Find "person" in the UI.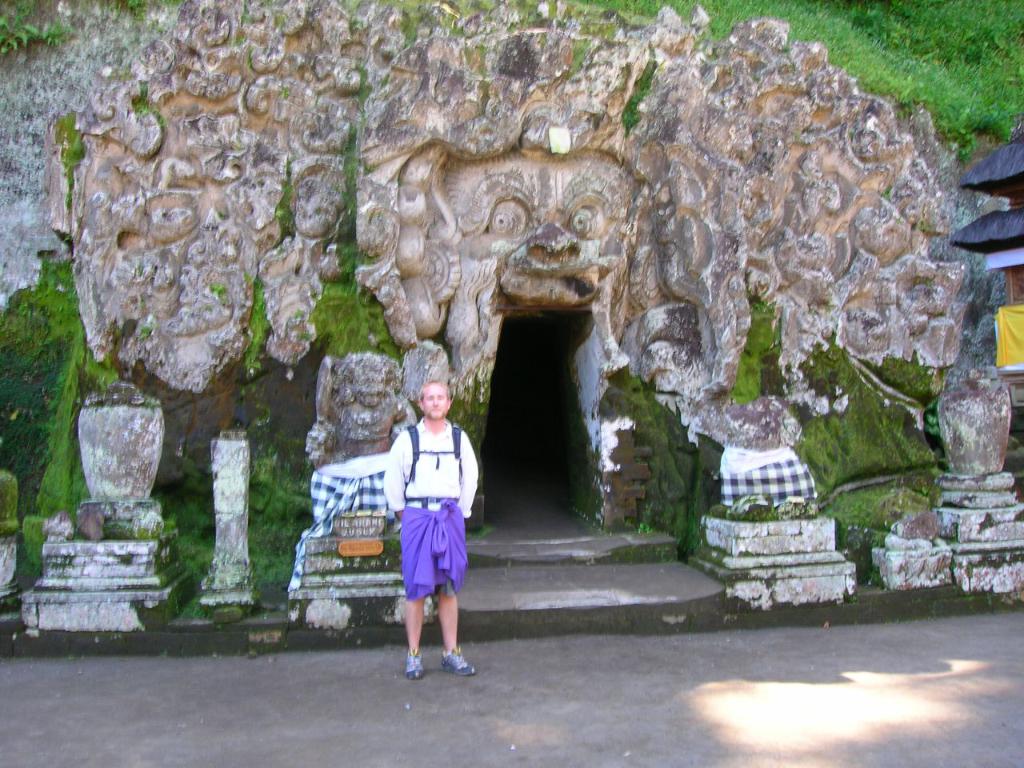
UI element at [x1=378, y1=382, x2=487, y2=684].
